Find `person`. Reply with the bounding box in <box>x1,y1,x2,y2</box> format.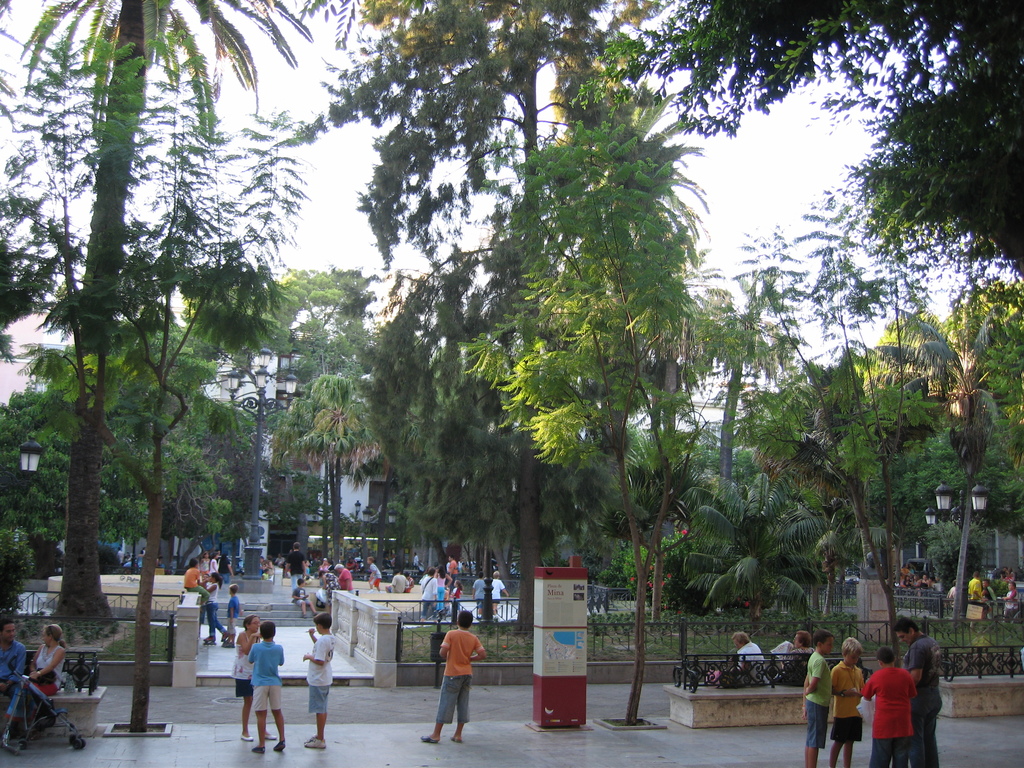
<box>831,638,864,767</box>.
